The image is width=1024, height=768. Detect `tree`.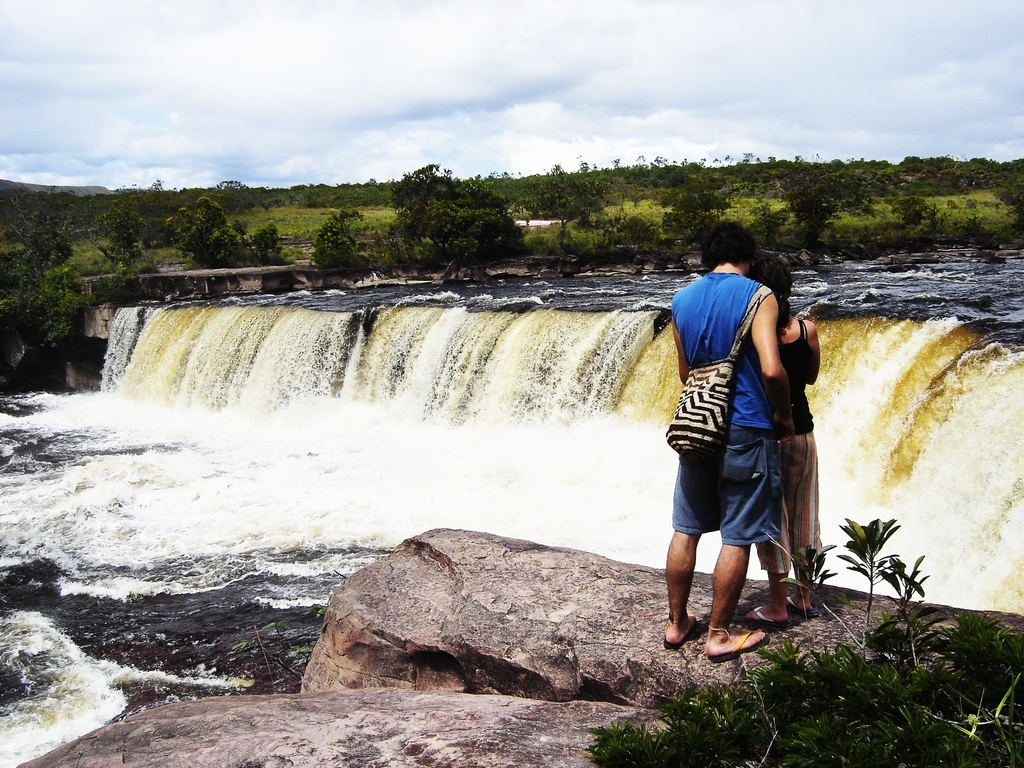
Detection: <box>307,213,382,288</box>.
